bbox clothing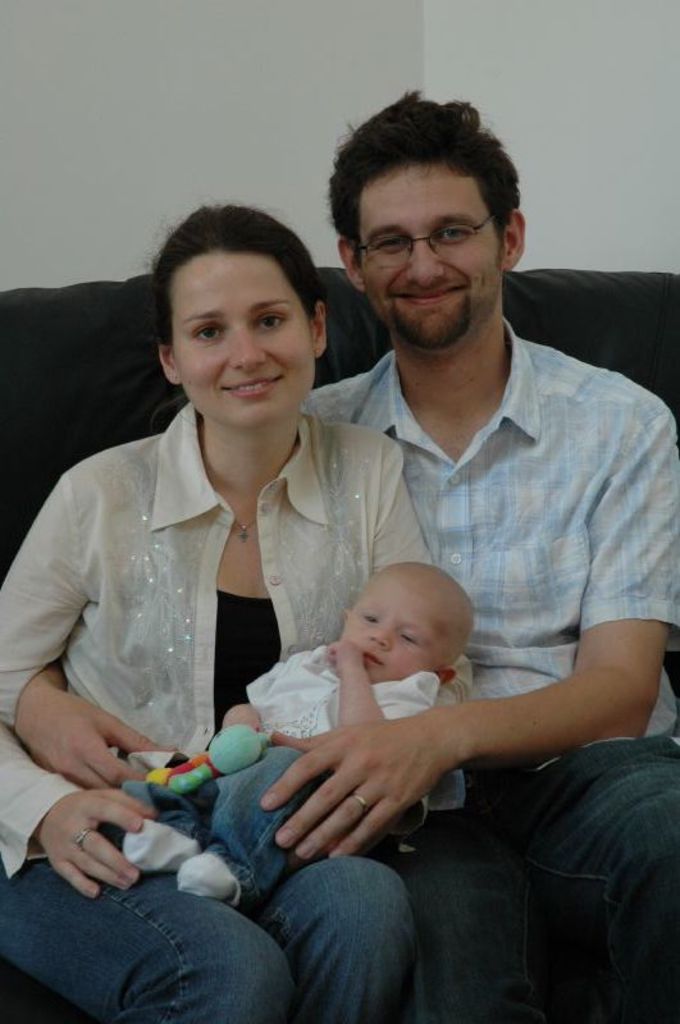
box(119, 641, 461, 910)
